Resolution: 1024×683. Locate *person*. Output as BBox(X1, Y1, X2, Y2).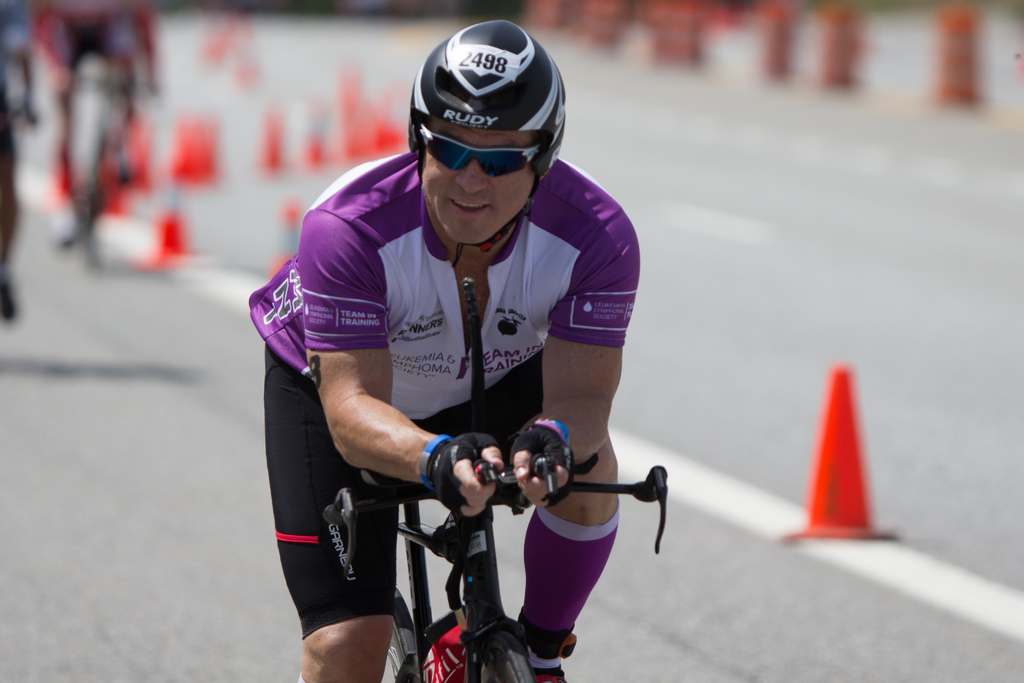
BBox(257, 29, 667, 675).
